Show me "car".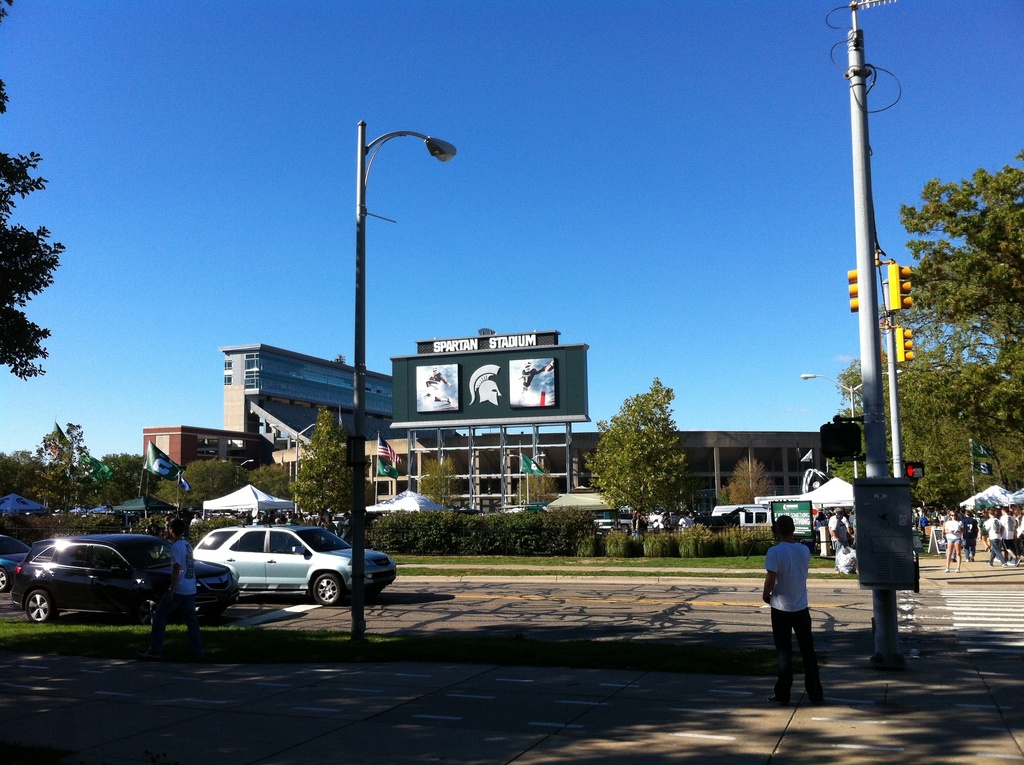
"car" is here: crop(12, 534, 240, 626).
